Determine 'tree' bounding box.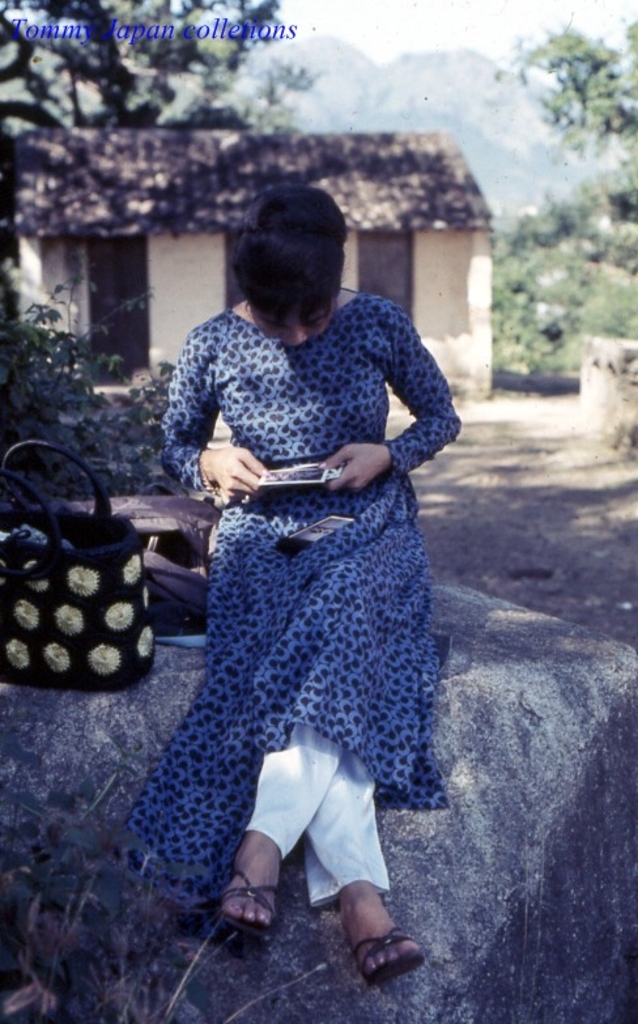
Determined: select_region(0, 0, 322, 124).
